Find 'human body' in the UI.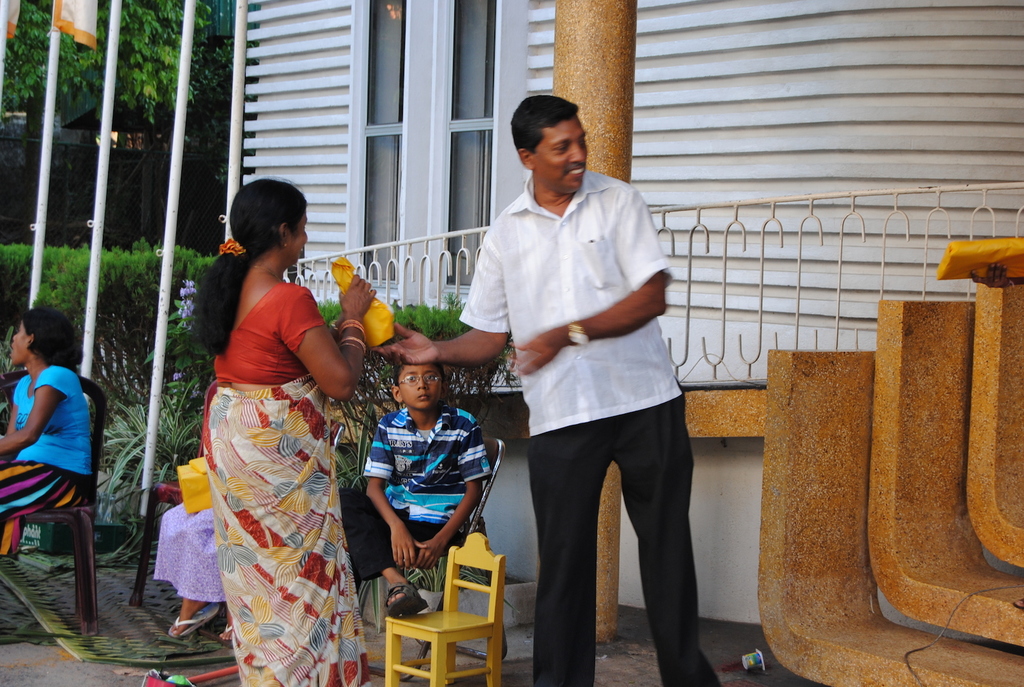
UI element at 0,366,97,569.
